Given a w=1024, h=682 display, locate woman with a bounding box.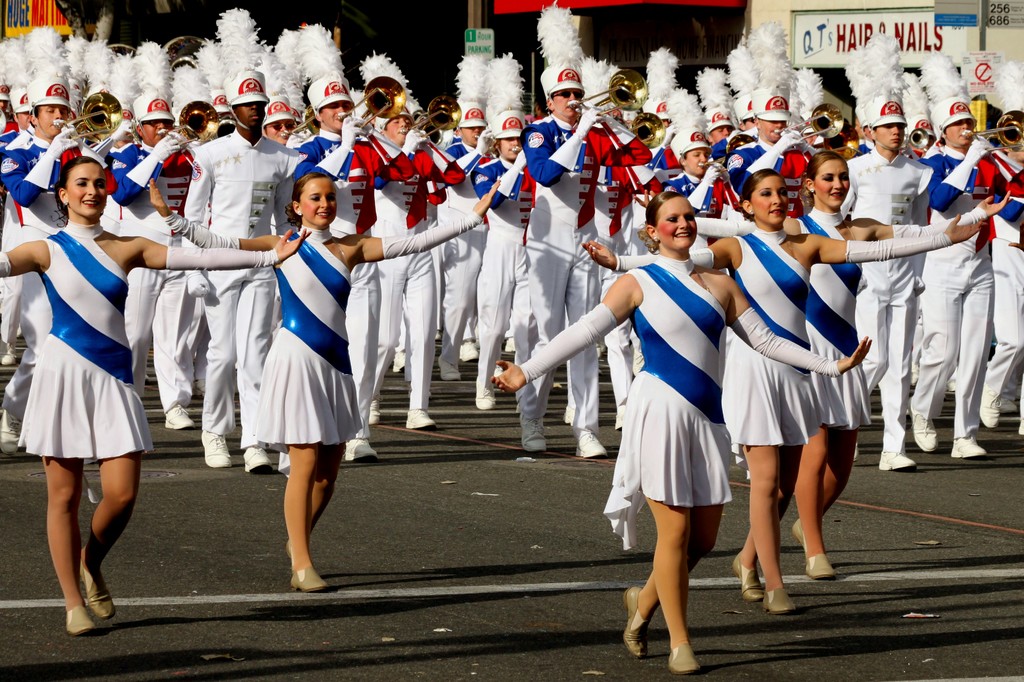
Located: (588, 166, 992, 622).
